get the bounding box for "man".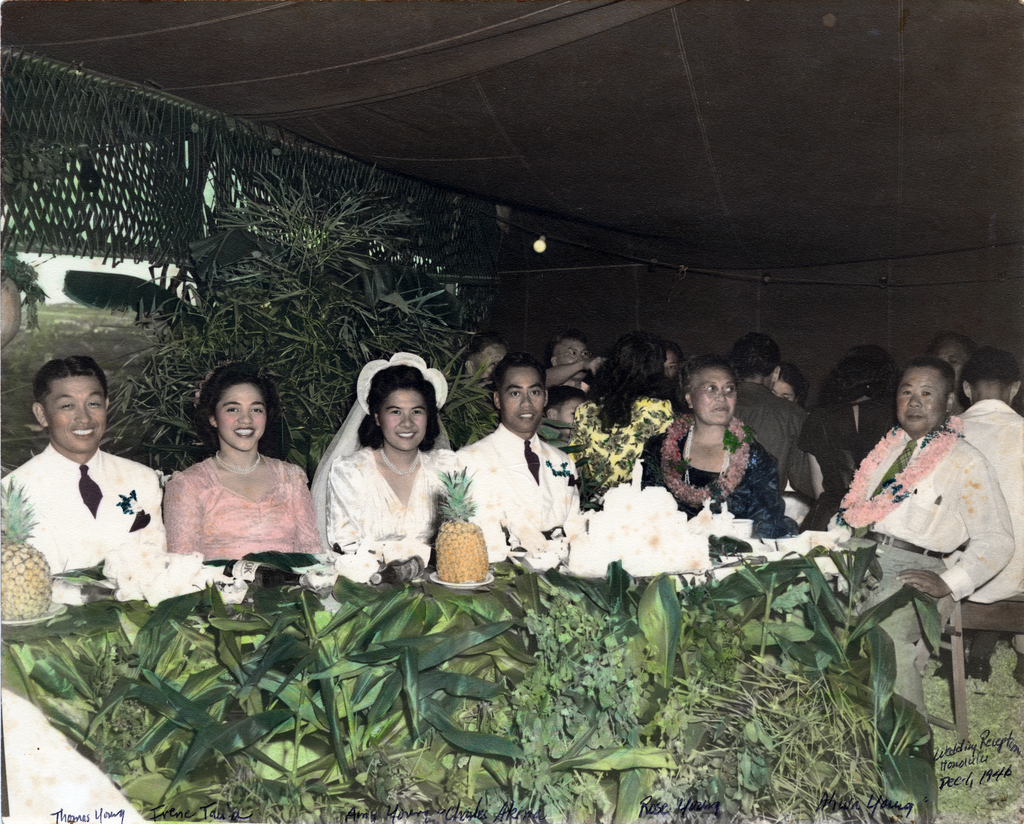
[438,330,611,447].
